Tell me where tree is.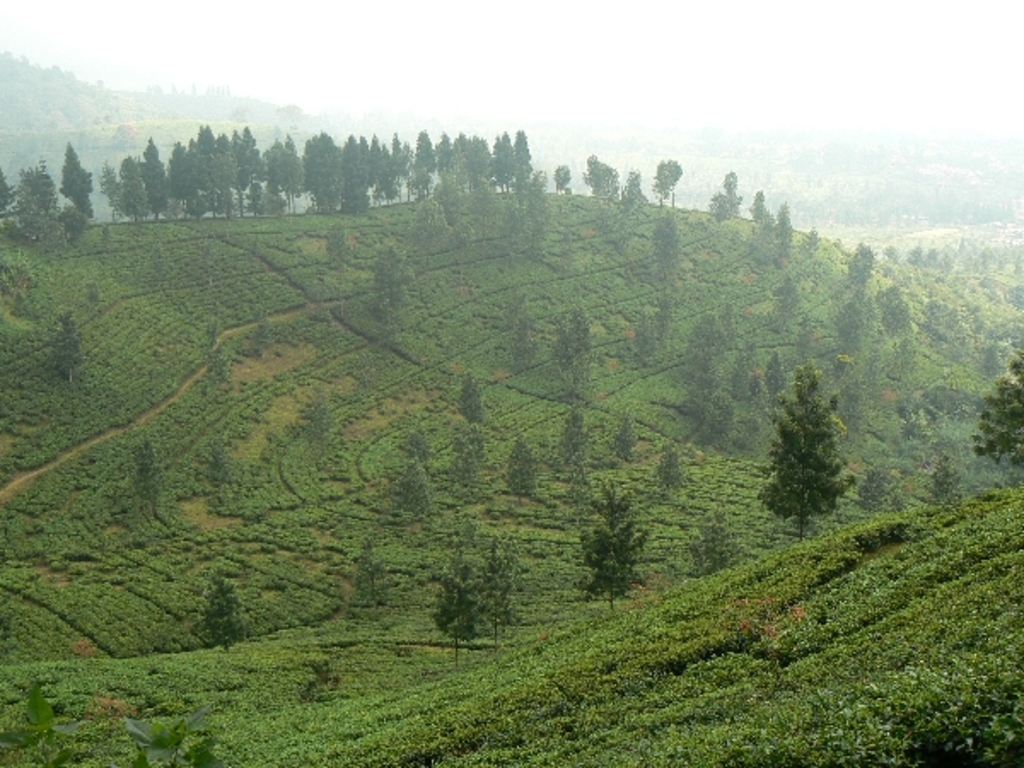
tree is at {"x1": 398, "y1": 411, "x2": 442, "y2": 471}.
